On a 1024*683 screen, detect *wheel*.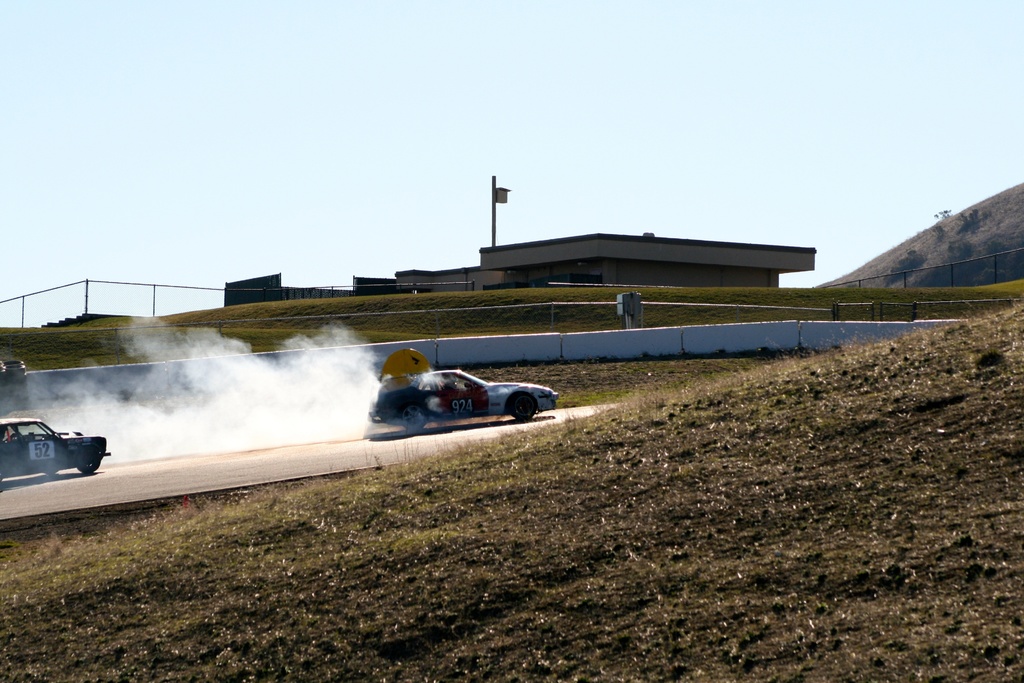
<region>516, 392, 537, 420</region>.
